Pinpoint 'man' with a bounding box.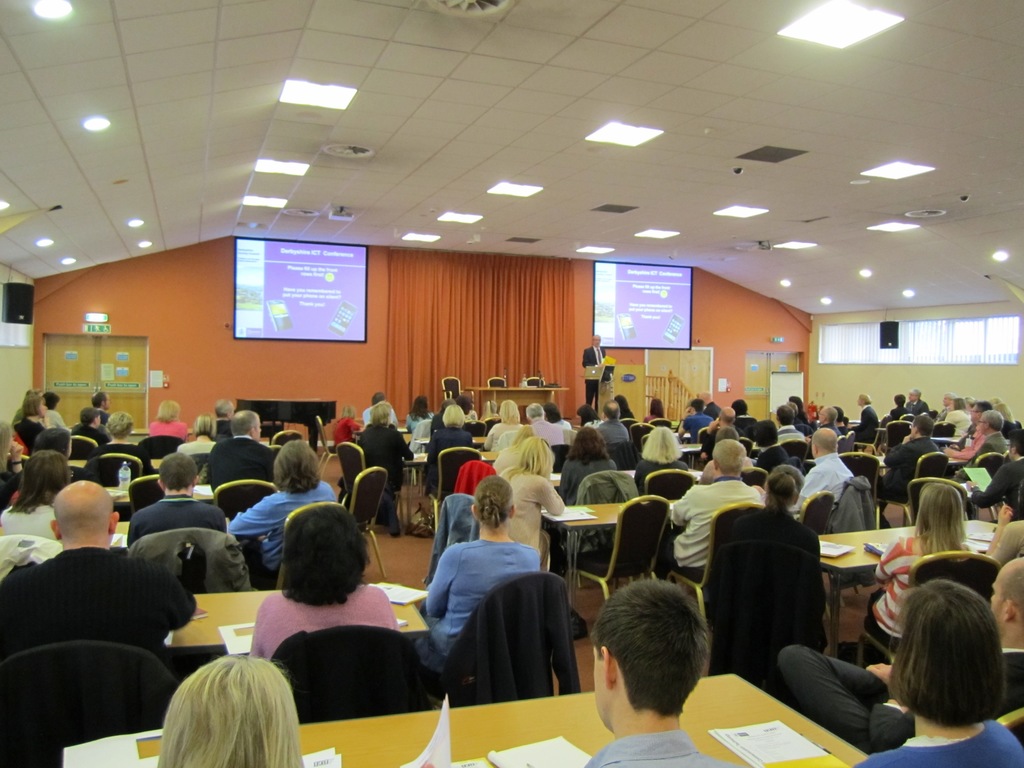
0 476 195 660.
